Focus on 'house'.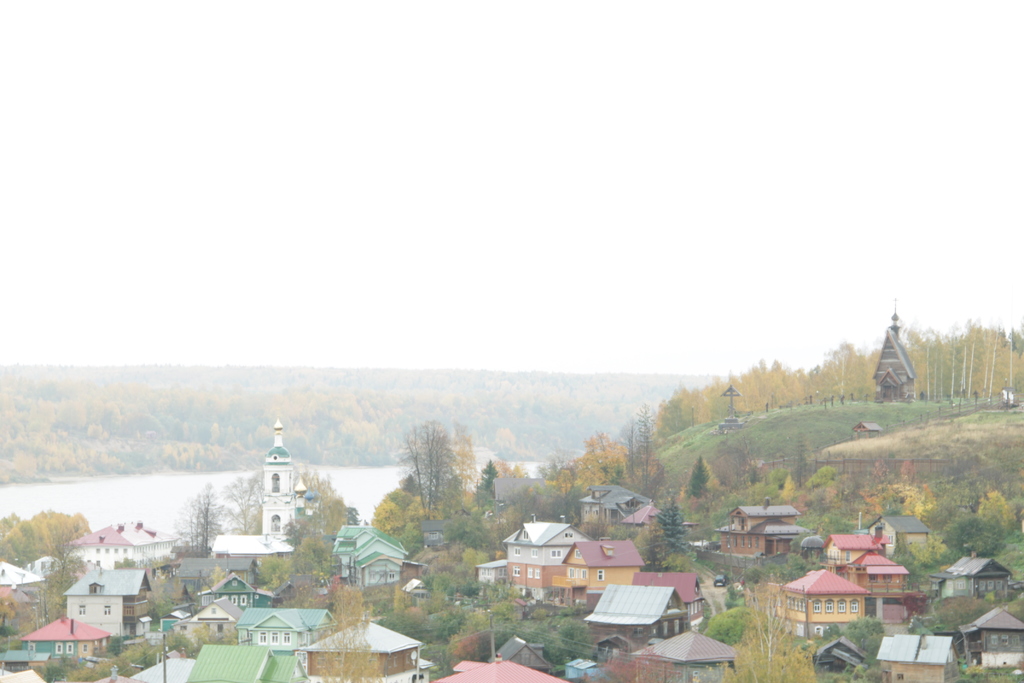
Focused at <box>408,515,451,547</box>.
